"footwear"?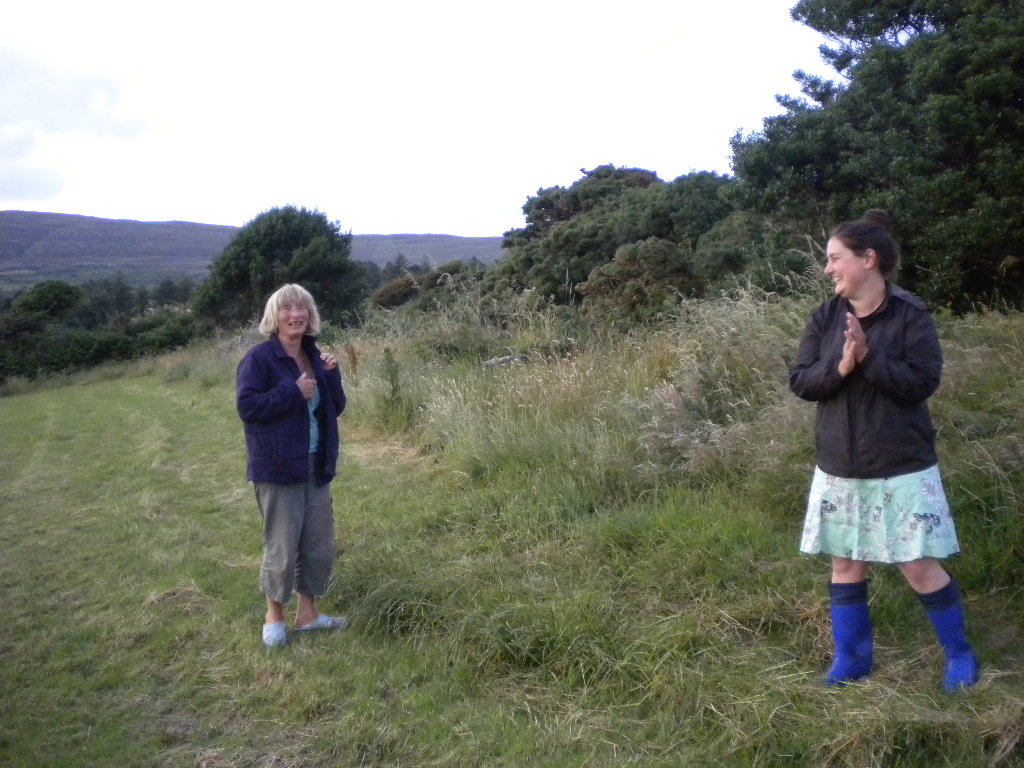
[293, 613, 346, 633]
